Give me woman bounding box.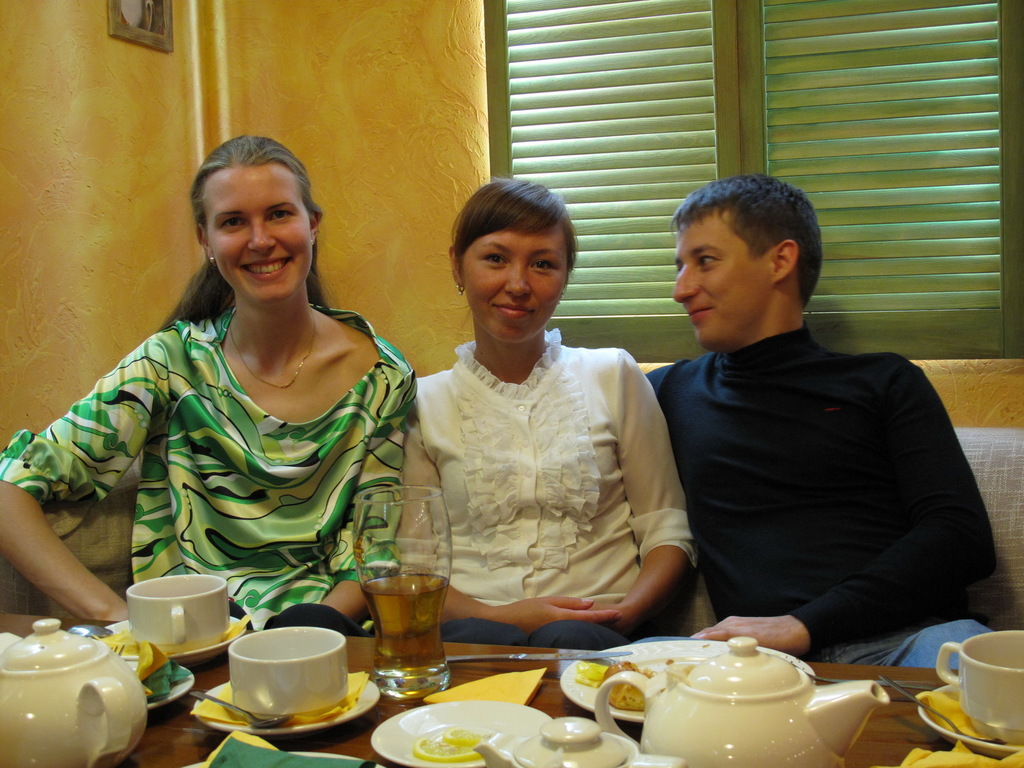
(left=0, top=131, right=415, bottom=676).
